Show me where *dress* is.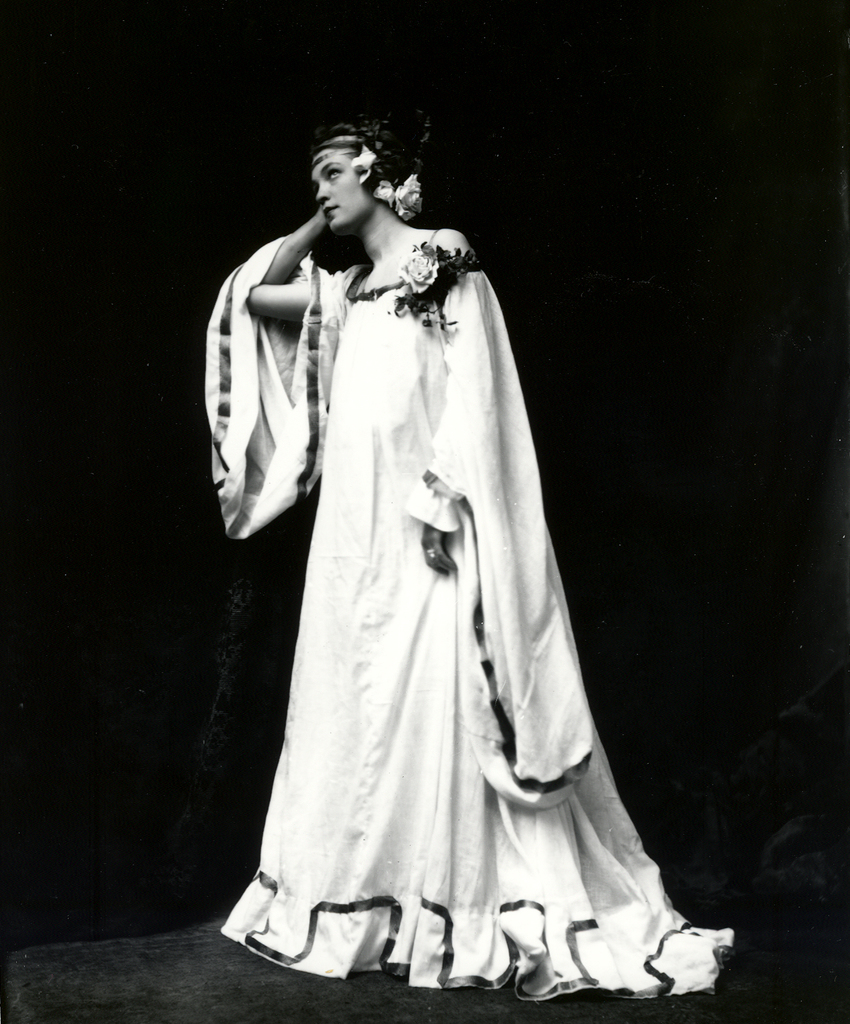
*dress* is at {"x1": 217, "y1": 170, "x2": 619, "y2": 1001}.
